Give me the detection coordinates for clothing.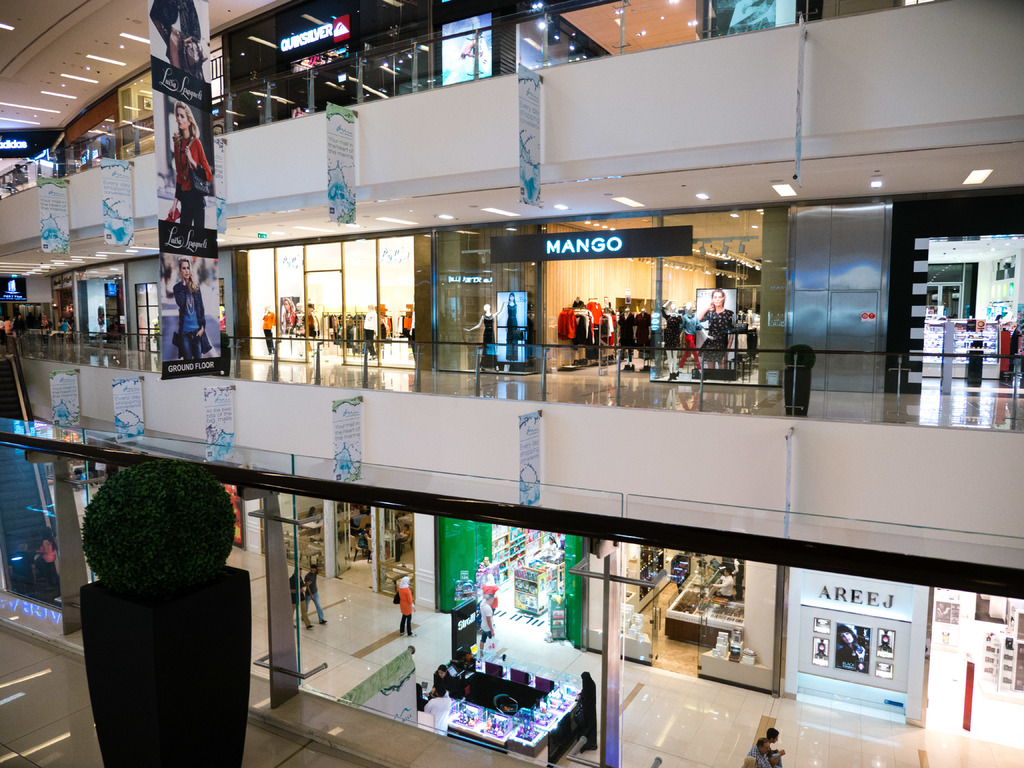
locate(659, 302, 690, 349).
